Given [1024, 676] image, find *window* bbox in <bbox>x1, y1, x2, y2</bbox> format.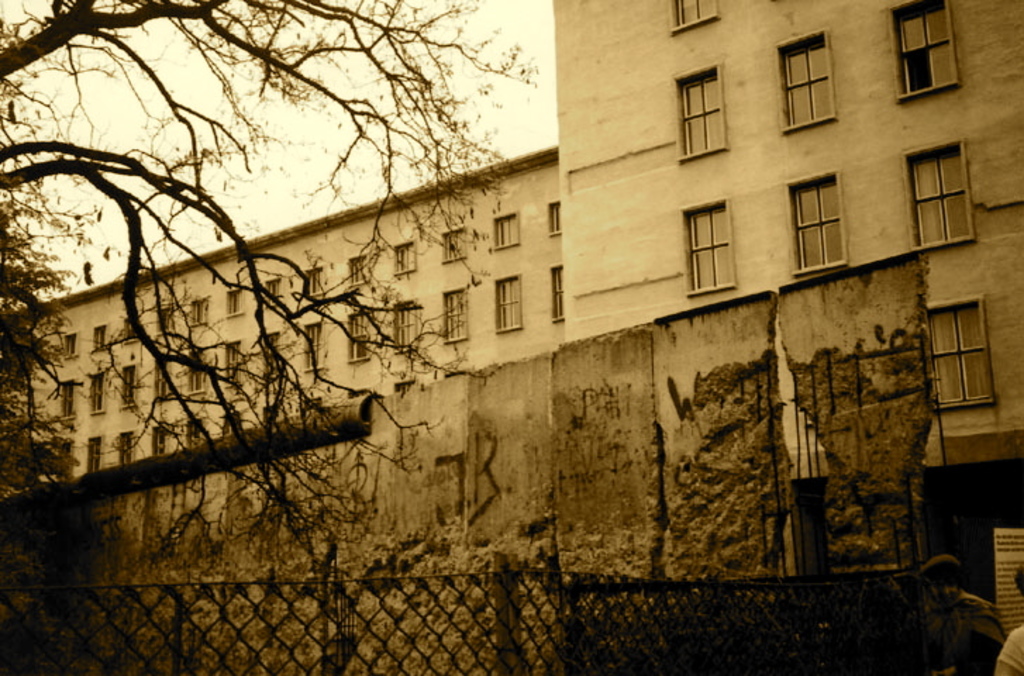
<bbox>435, 215, 475, 270</bbox>.
